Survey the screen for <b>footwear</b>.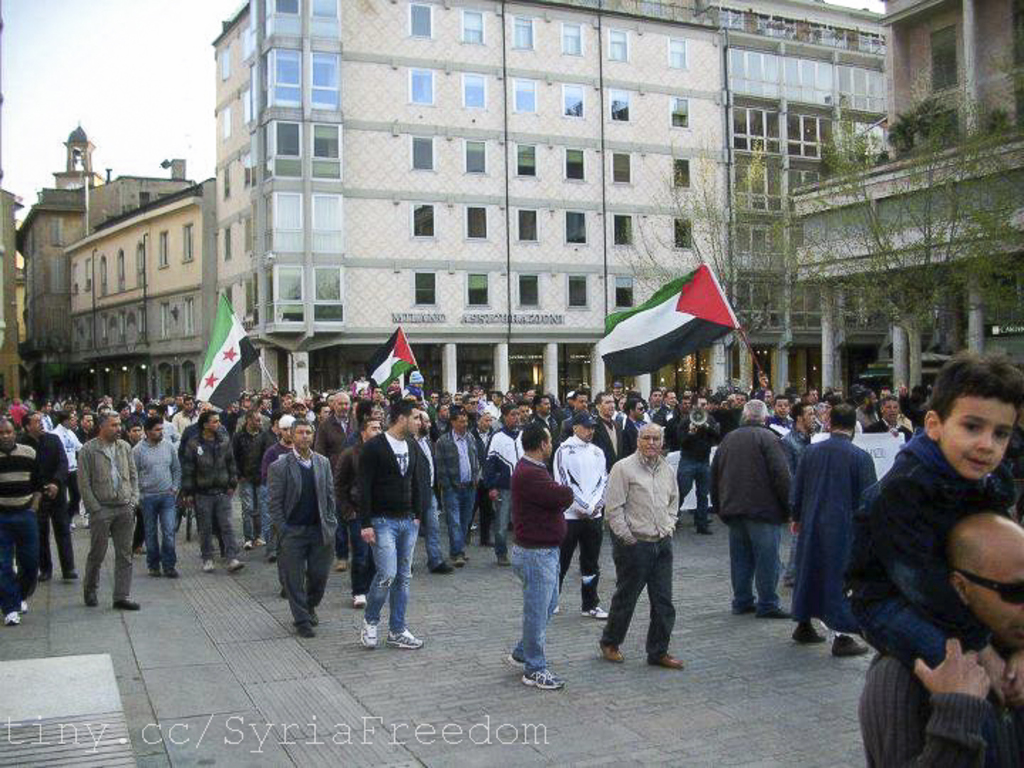
Survey found: bbox(110, 597, 141, 610).
